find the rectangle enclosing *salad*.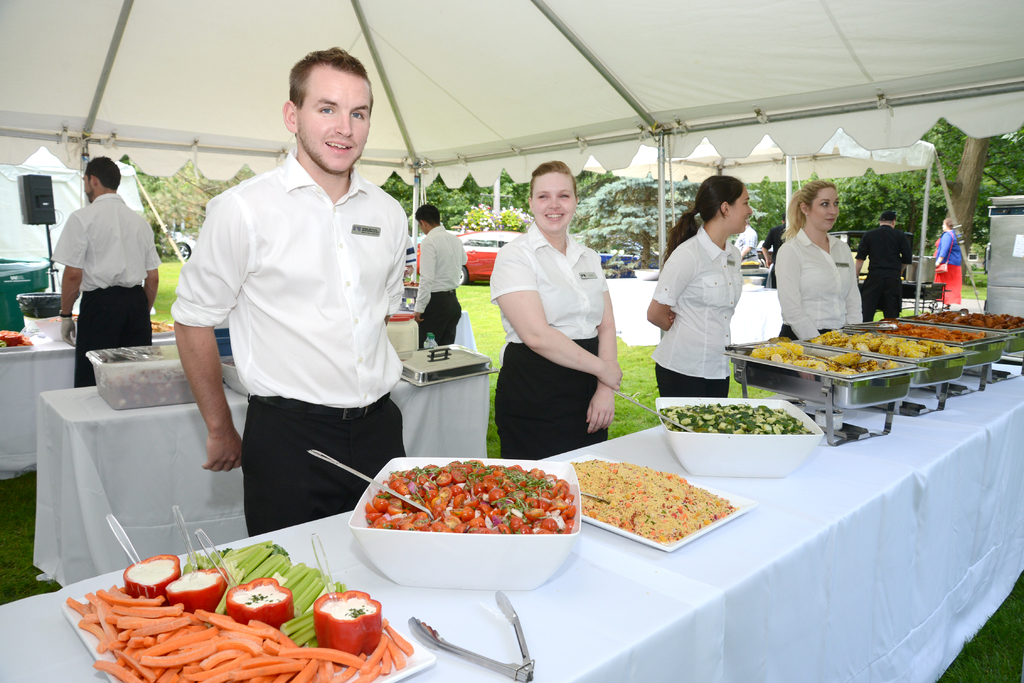
x1=363, y1=450, x2=581, y2=533.
